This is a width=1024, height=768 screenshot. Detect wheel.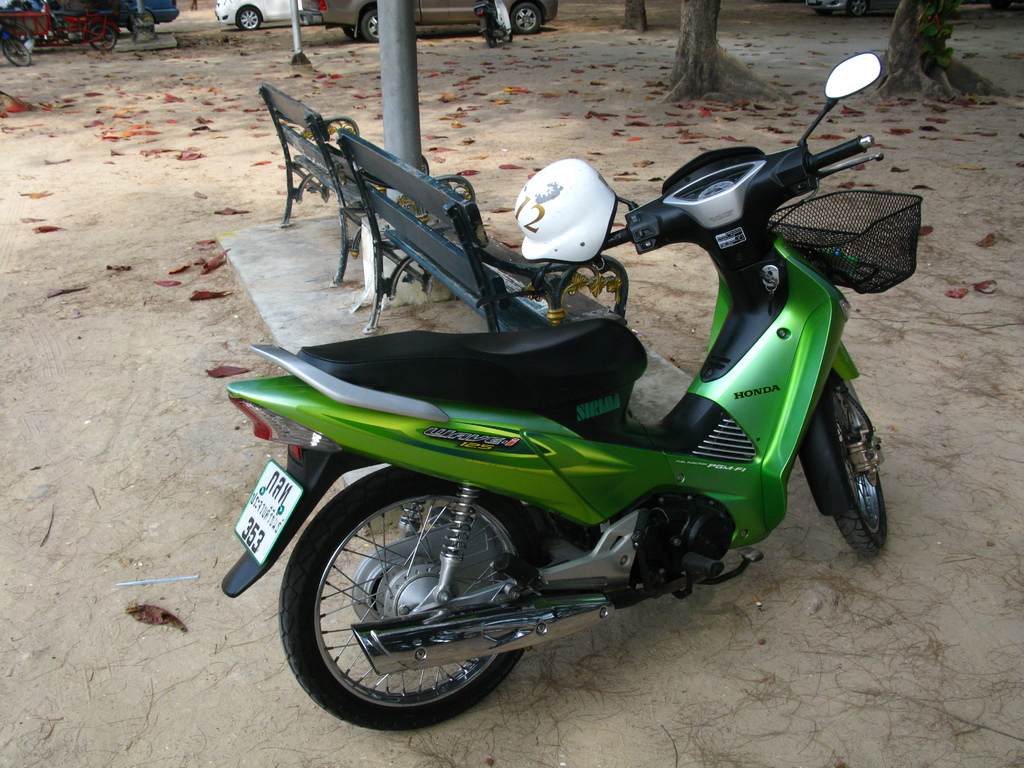
(left=1, top=37, right=33, bottom=66).
